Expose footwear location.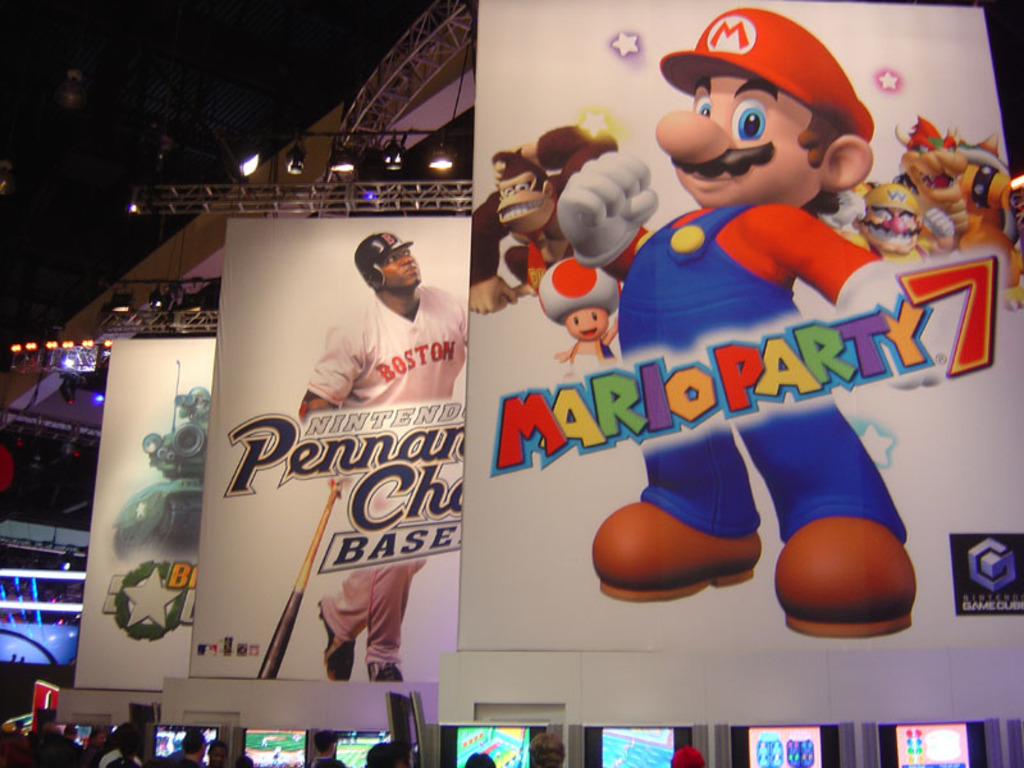
Exposed at x1=588, y1=454, x2=780, y2=605.
